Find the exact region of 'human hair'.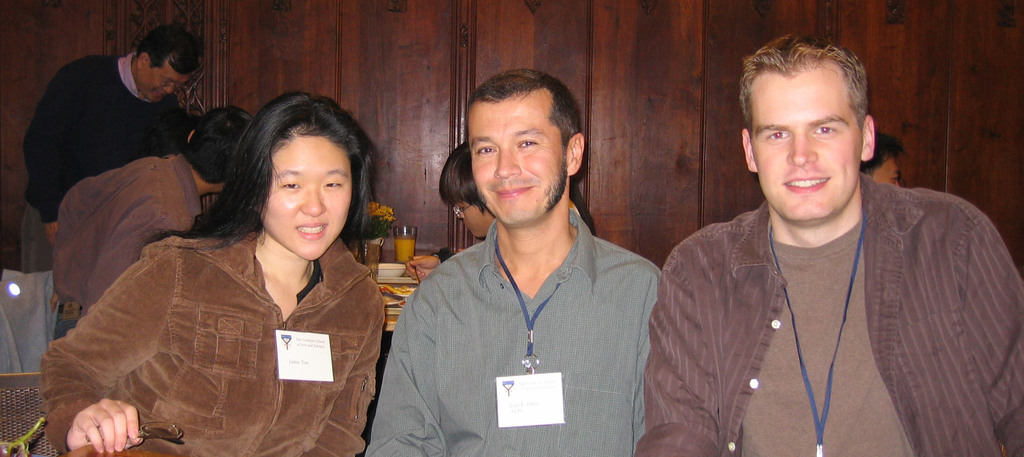
Exact region: {"x1": 860, "y1": 129, "x2": 902, "y2": 174}.
